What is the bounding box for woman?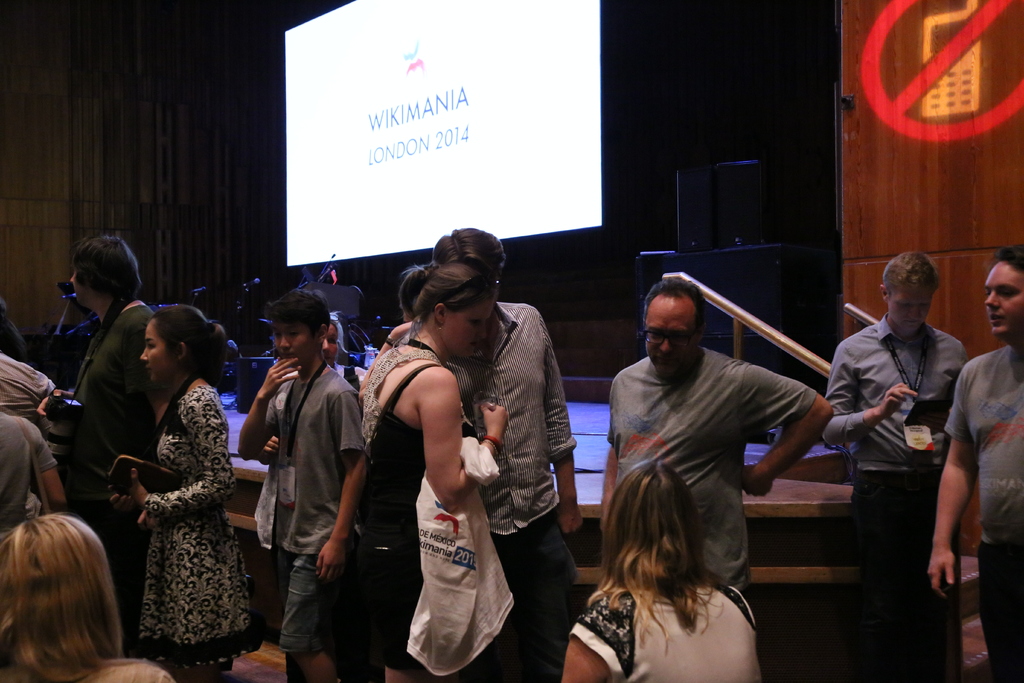
box=[106, 295, 253, 674].
